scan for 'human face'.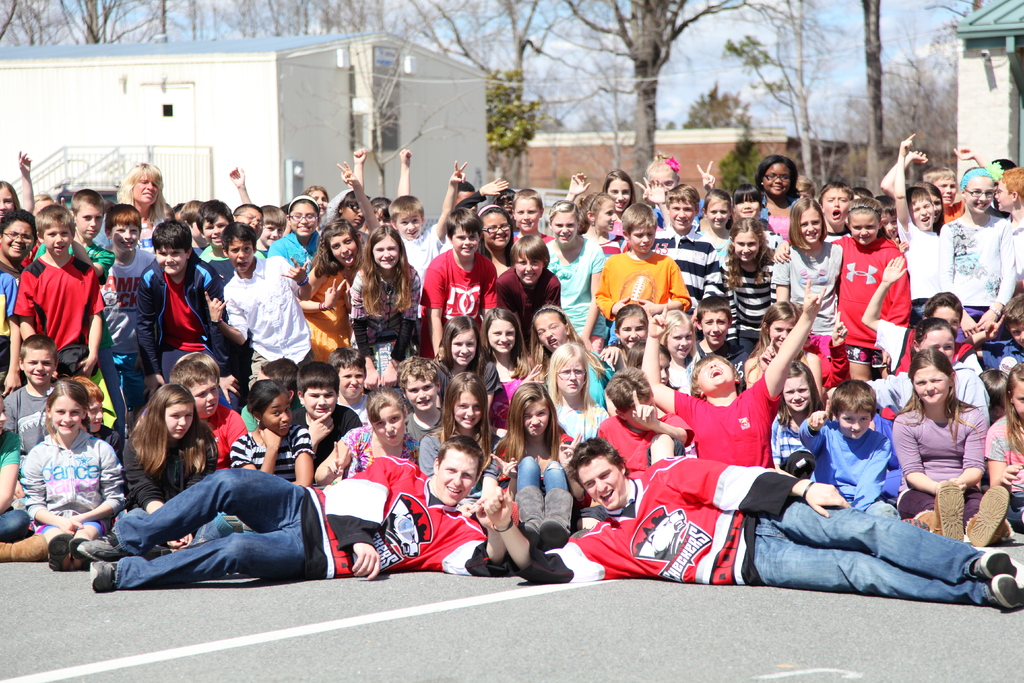
Scan result: 0/218/35/260.
